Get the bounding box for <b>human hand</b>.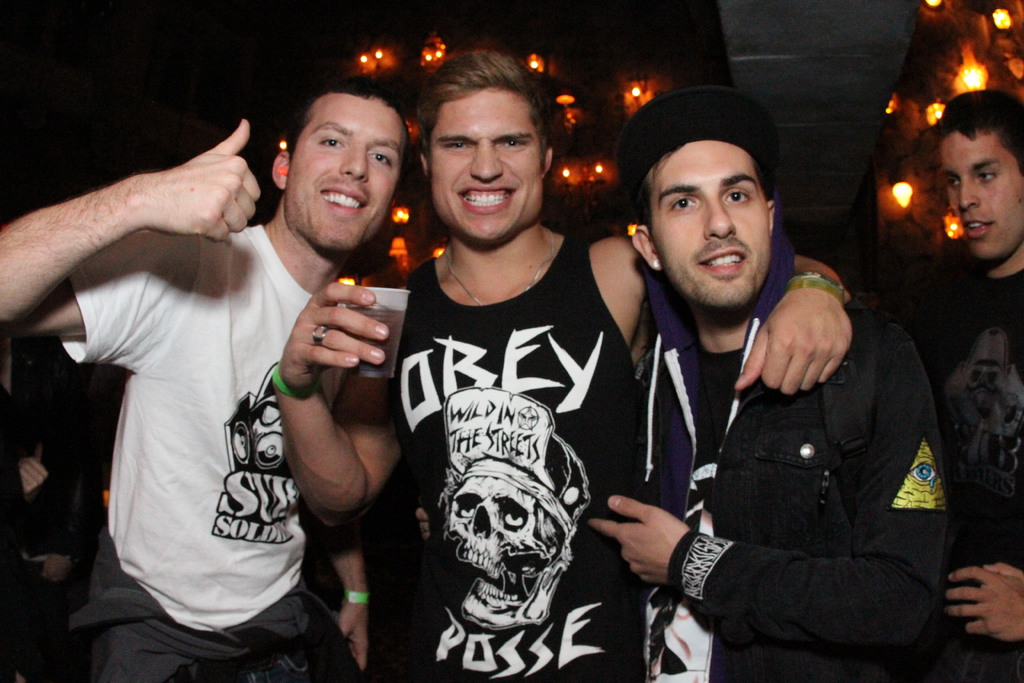
box(590, 493, 698, 586).
